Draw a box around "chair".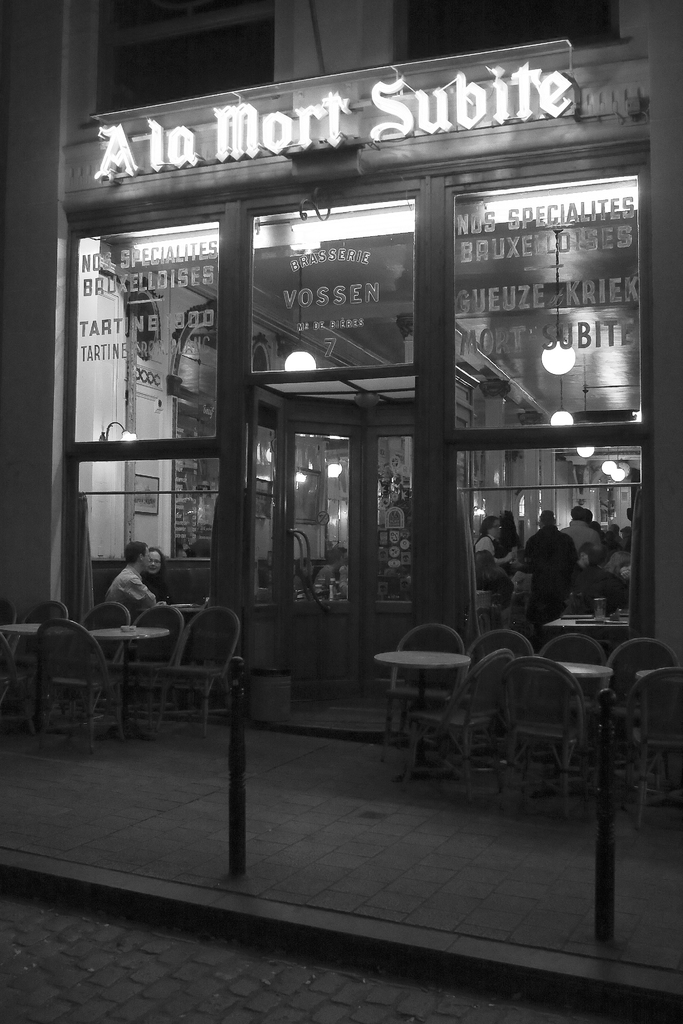
bbox(16, 611, 129, 767).
